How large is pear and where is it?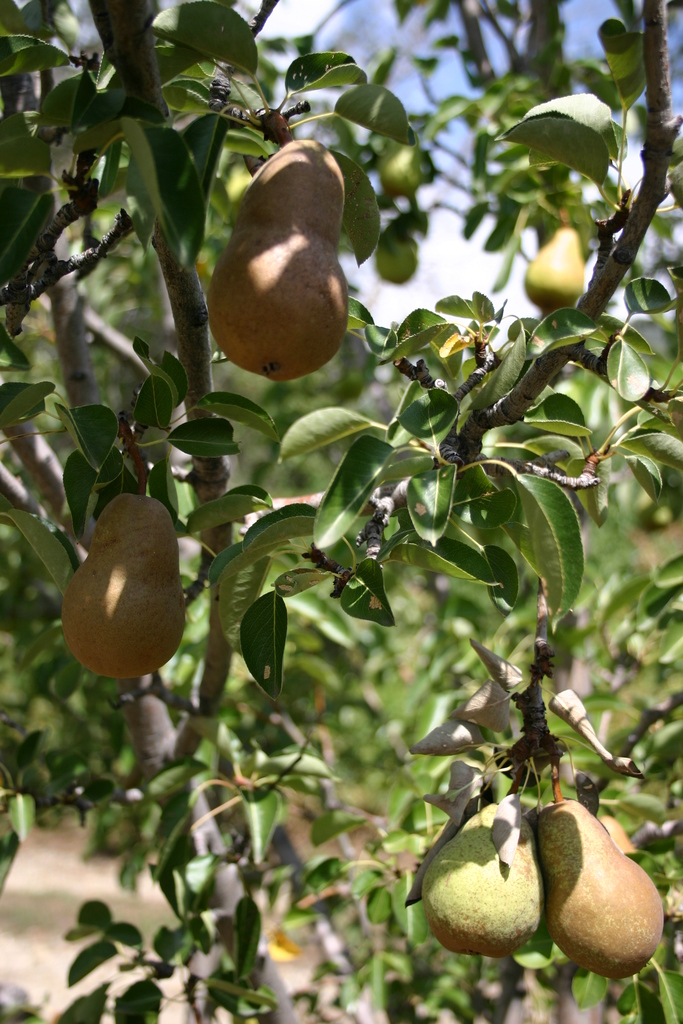
Bounding box: 213, 138, 352, 386.
